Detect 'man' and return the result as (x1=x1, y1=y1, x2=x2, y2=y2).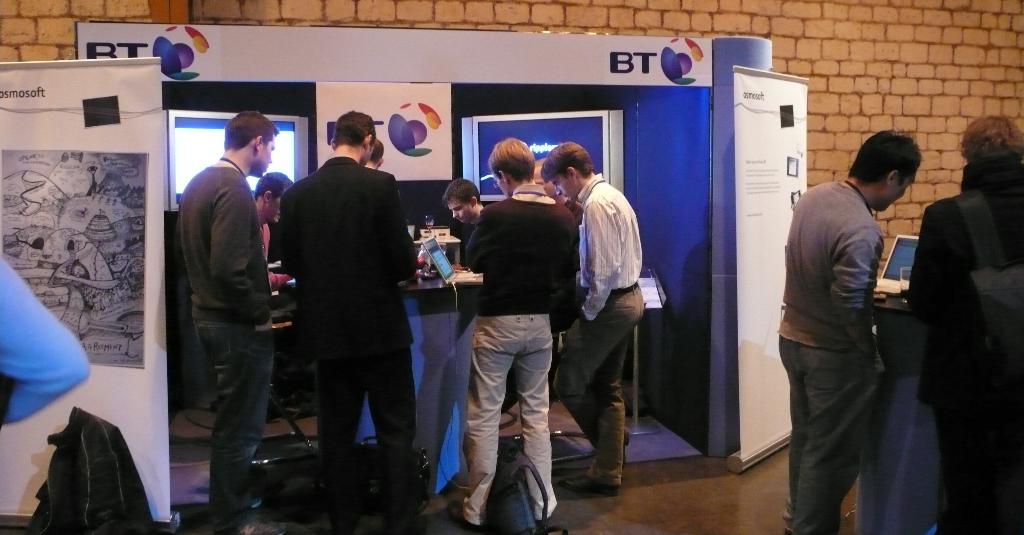
(x1=178, y1=111, x2=286, y2=534).
